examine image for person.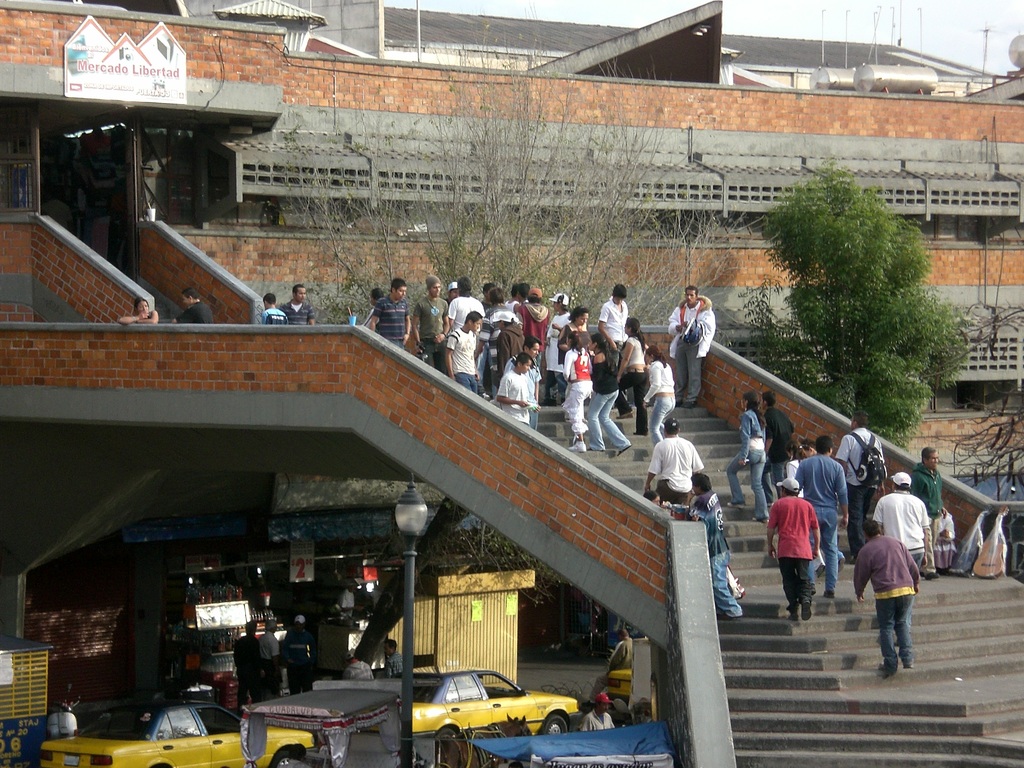
Examination result: 335/579/355/611.
